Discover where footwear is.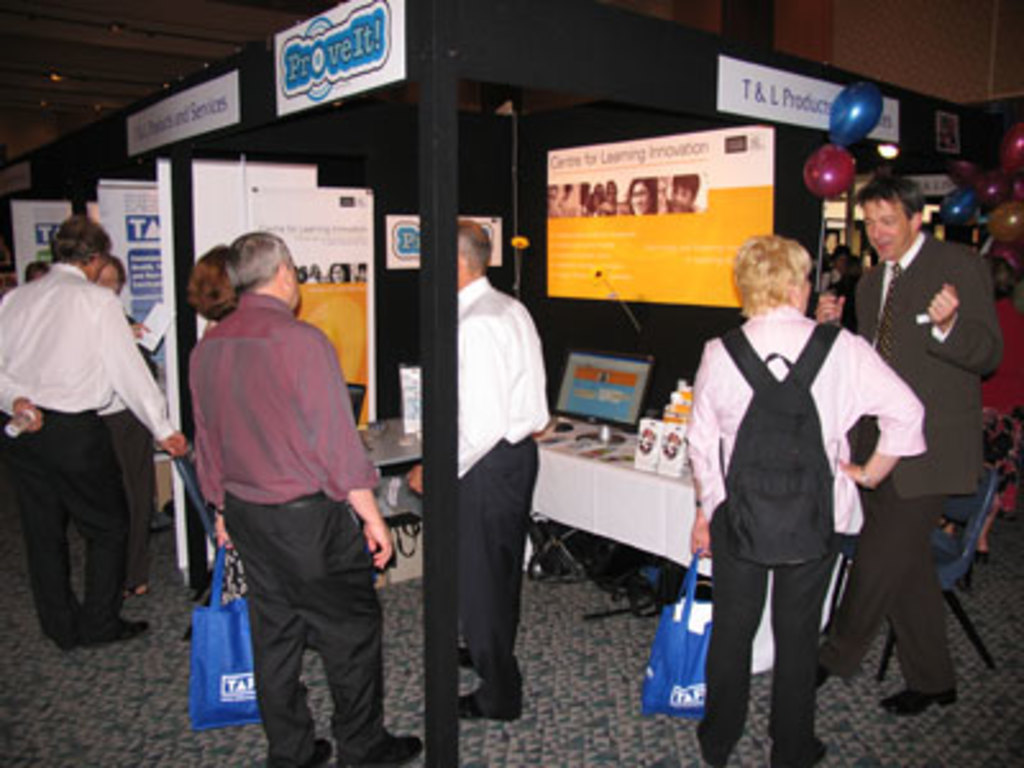
Discovered at region(883, 673, 960, 719).
